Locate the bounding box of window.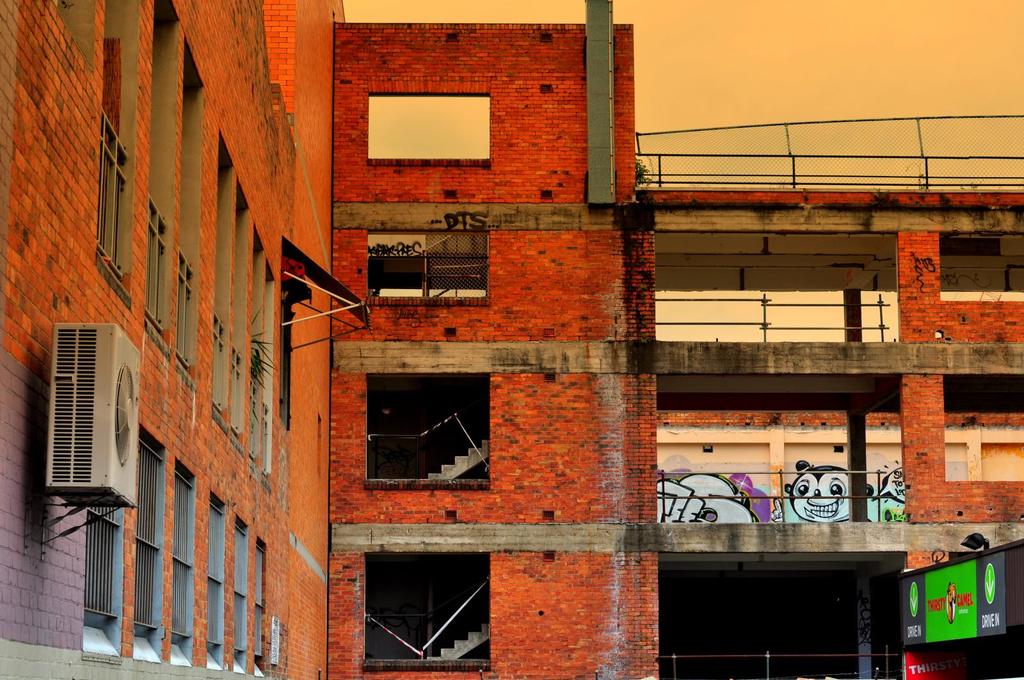
Bounding box: Rect(134, 437, 159, 635).
